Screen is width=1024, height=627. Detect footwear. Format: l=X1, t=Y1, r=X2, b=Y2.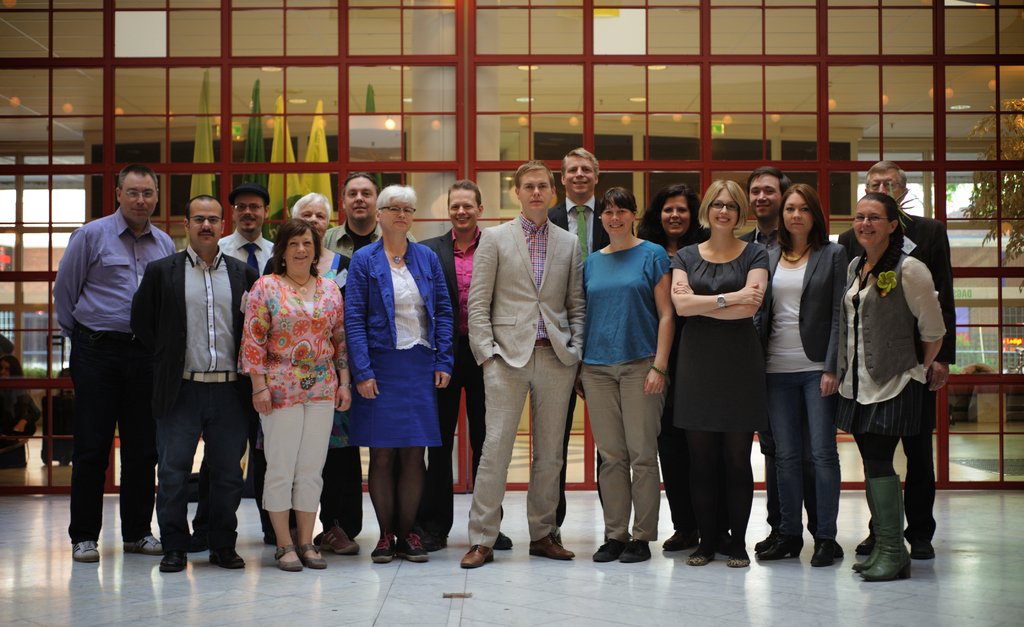
l=527, t=529, r=576, b=563.
